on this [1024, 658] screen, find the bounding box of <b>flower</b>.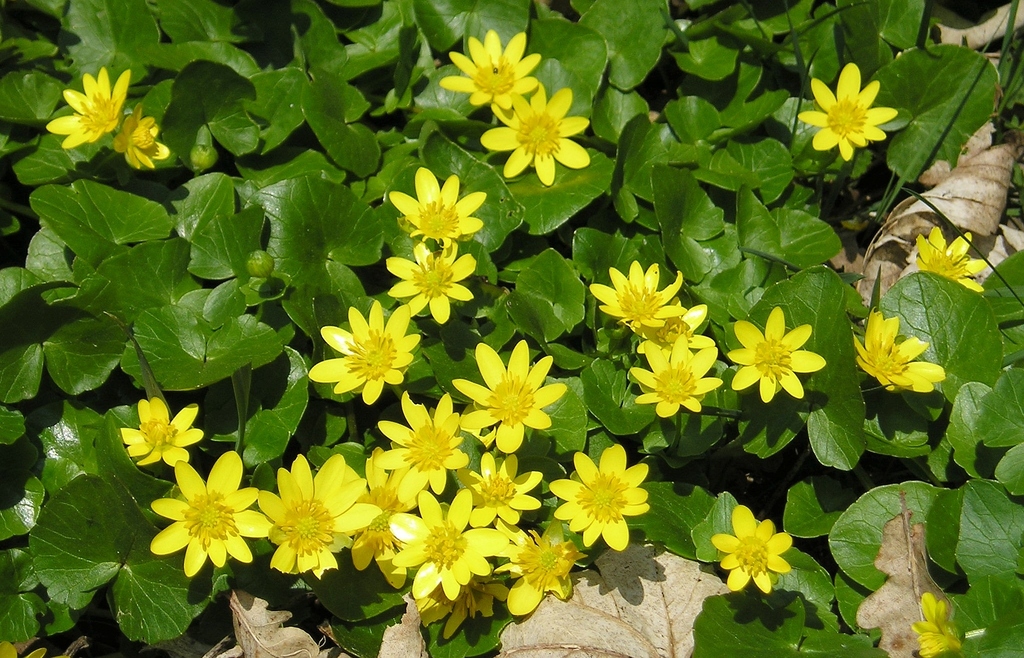
Bounding box: l=904, t=220, r=991, b=297.
